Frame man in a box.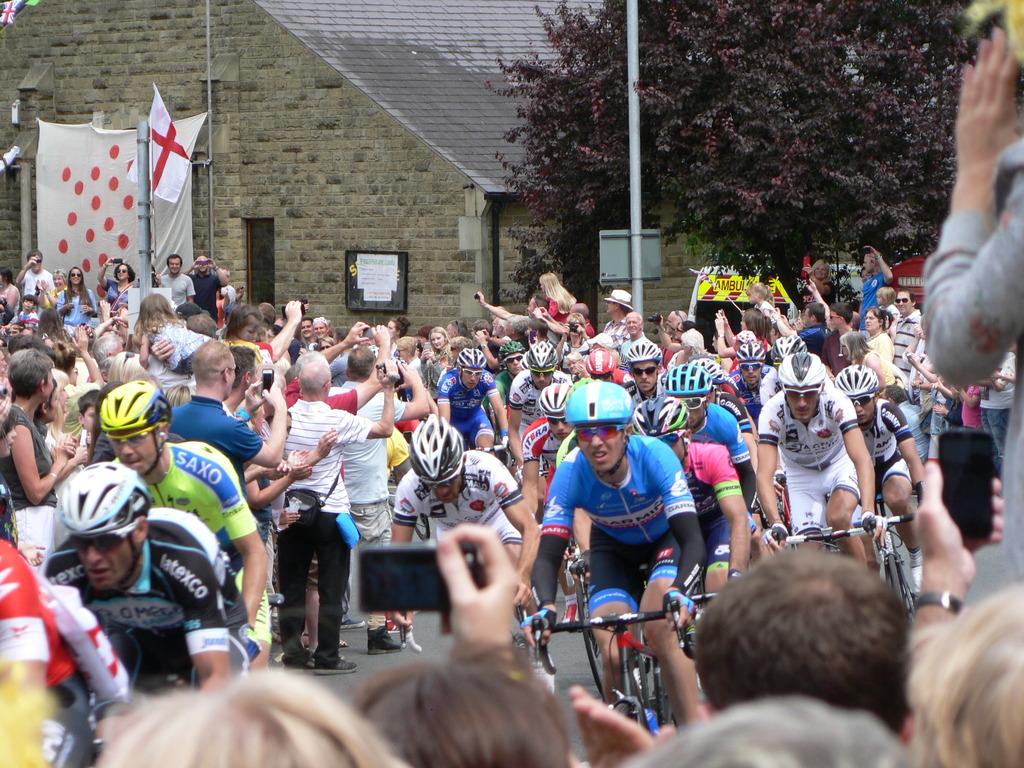
<region>616, 338, 671, 412</region>.
